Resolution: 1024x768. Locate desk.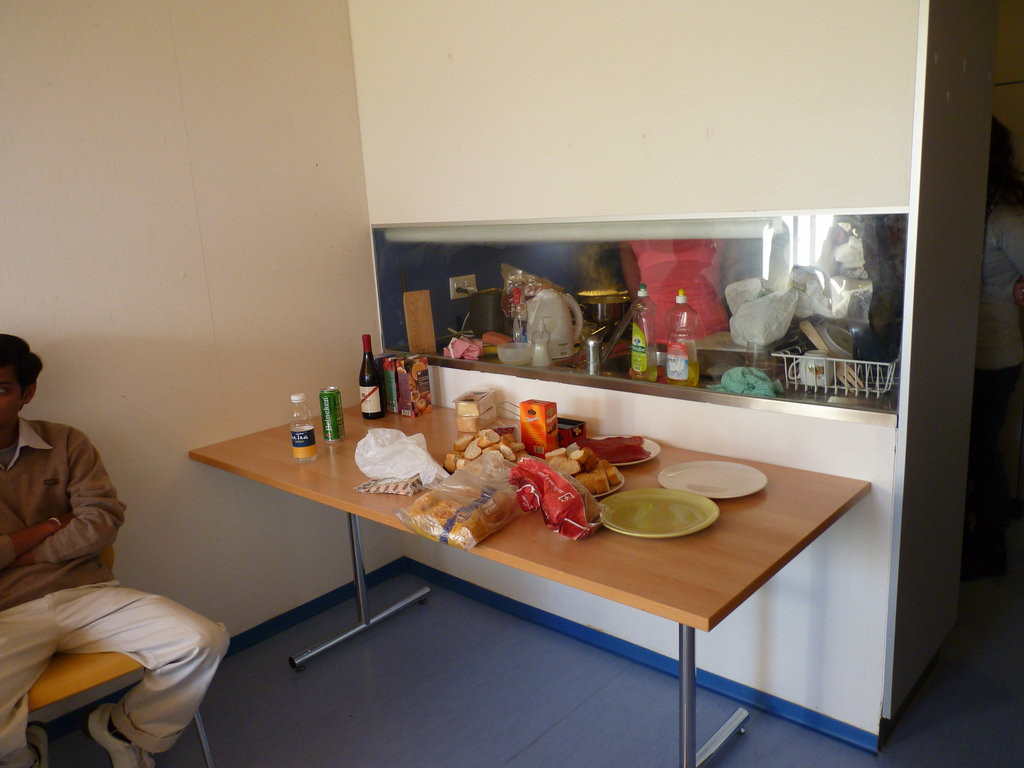
[x1=188, y1=399, x2=875, y2=767].
